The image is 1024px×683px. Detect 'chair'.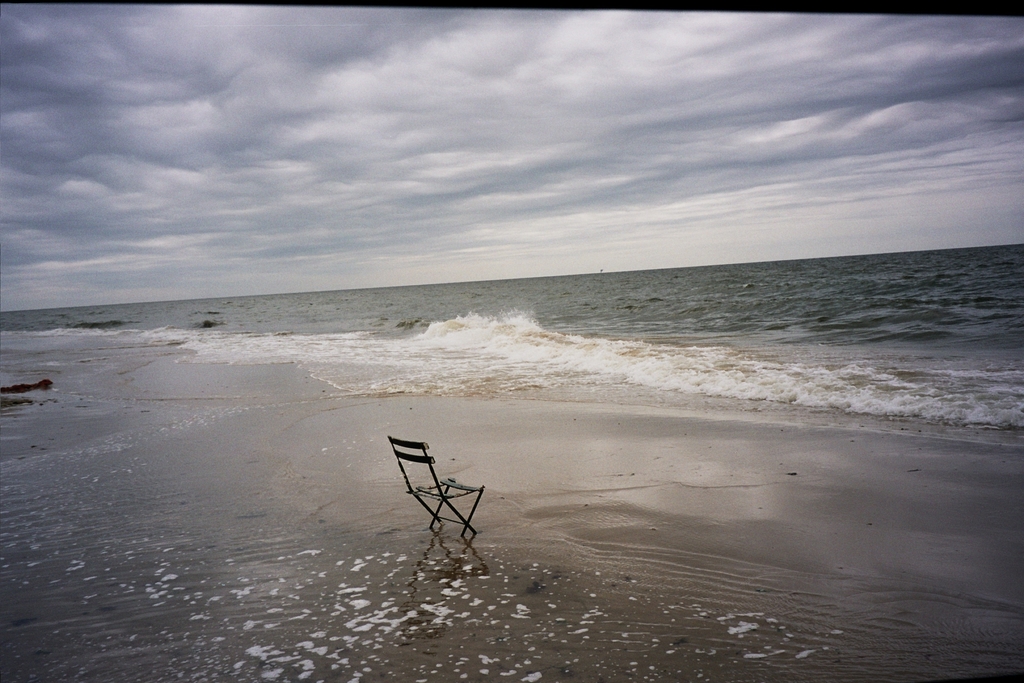
Detection: [x1=386, y1=442, x2=508, y2=556].
